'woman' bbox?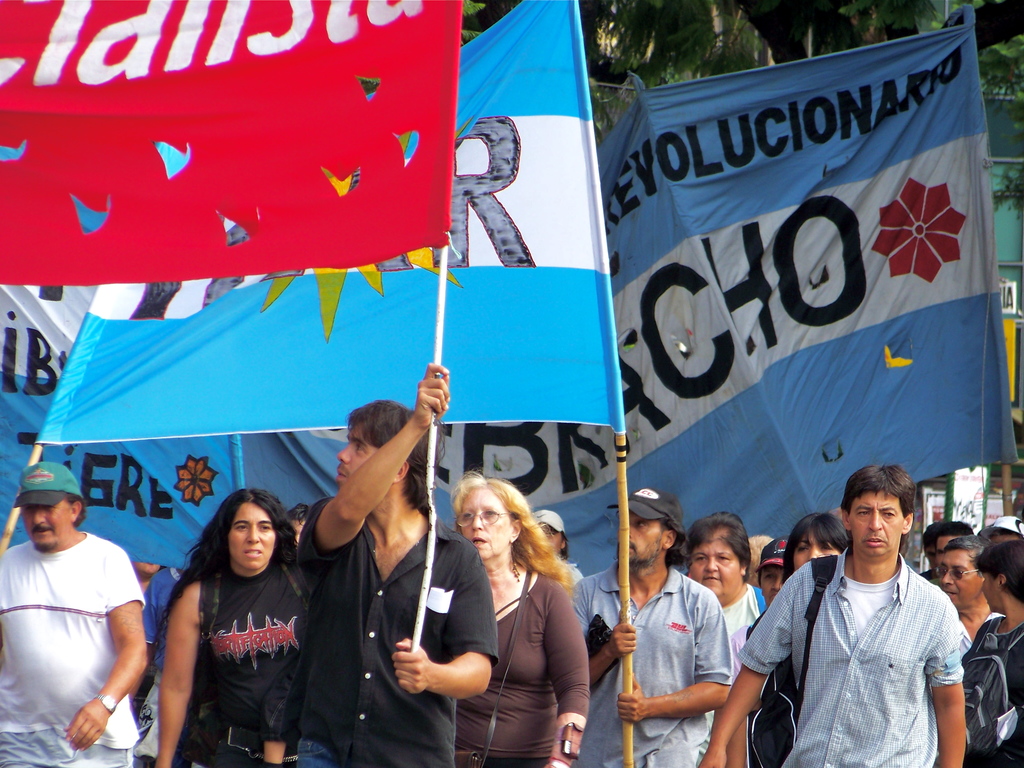
671/508/779/767
